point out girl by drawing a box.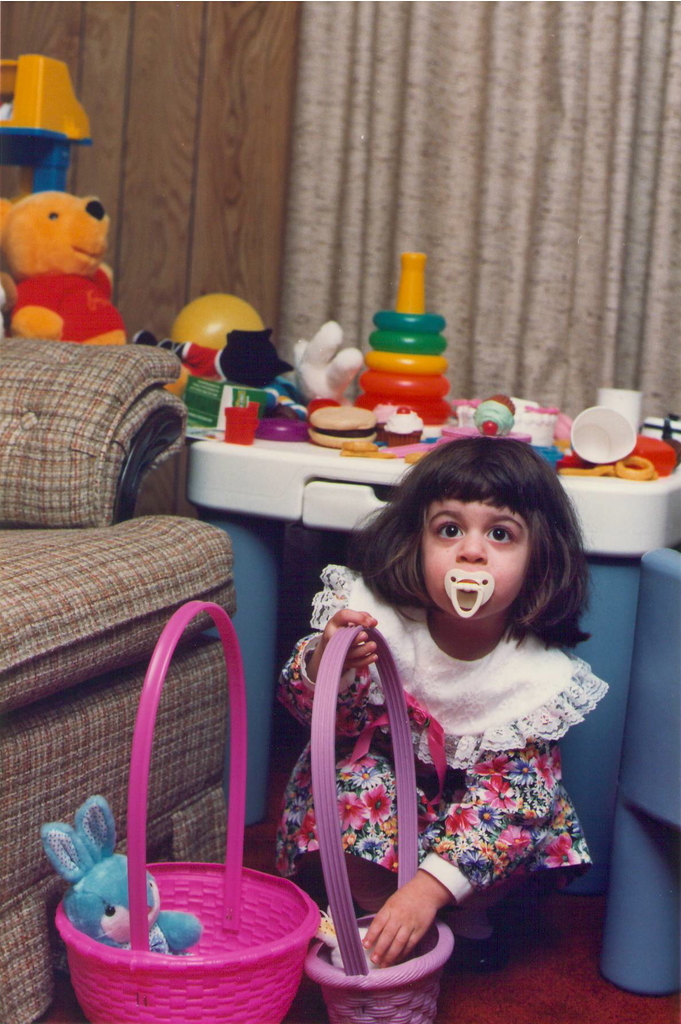
[248,424,615,1023].
